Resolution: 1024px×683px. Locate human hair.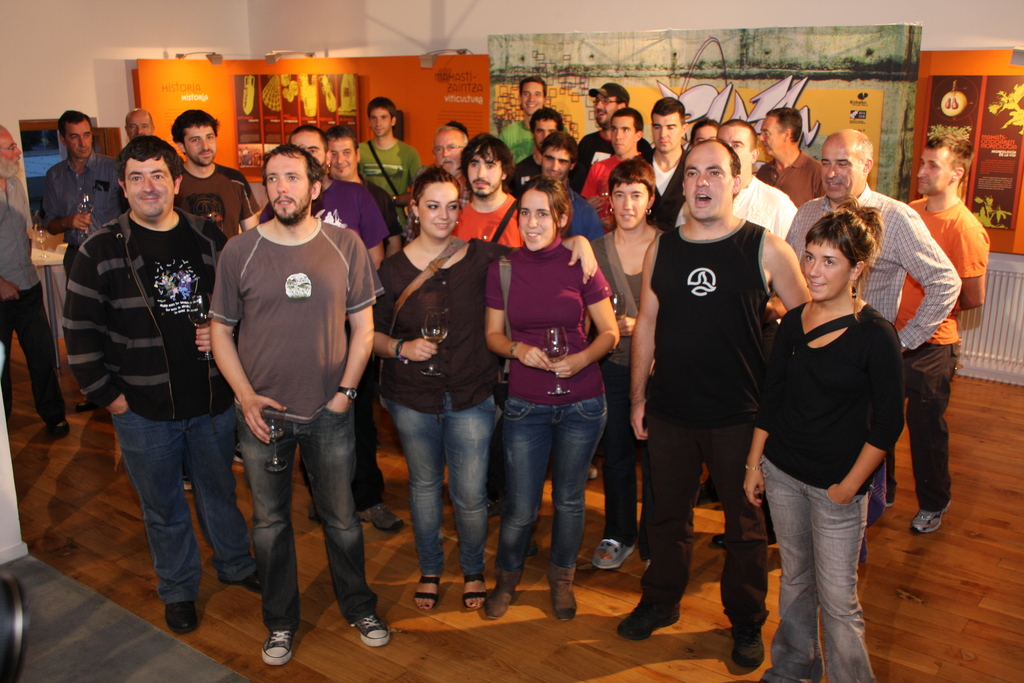
(left=510, top=170, right=578, bottom=244).
